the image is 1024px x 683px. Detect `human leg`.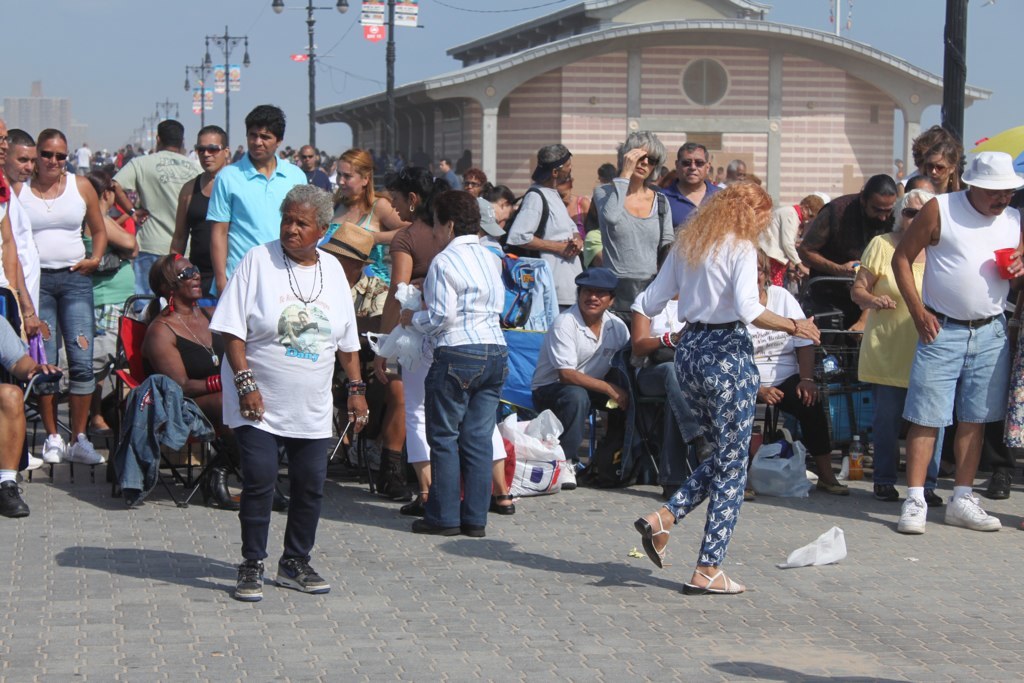
Detection: (left=693, top=319, right=751, bottom=595).
